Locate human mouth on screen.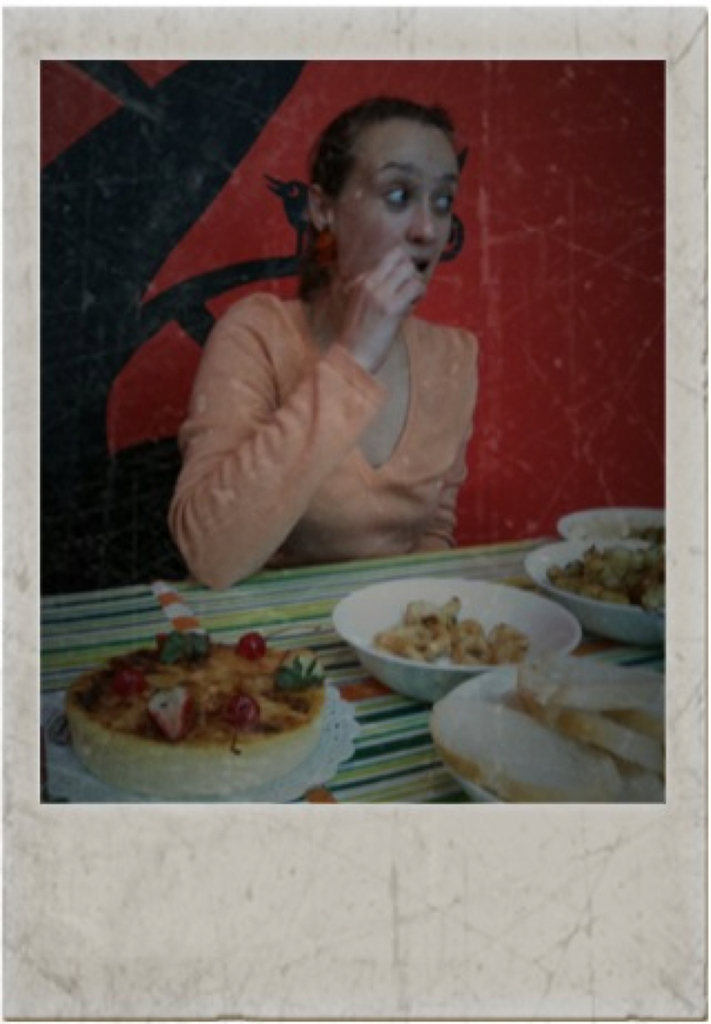
On screen at 399:243:439:282.
